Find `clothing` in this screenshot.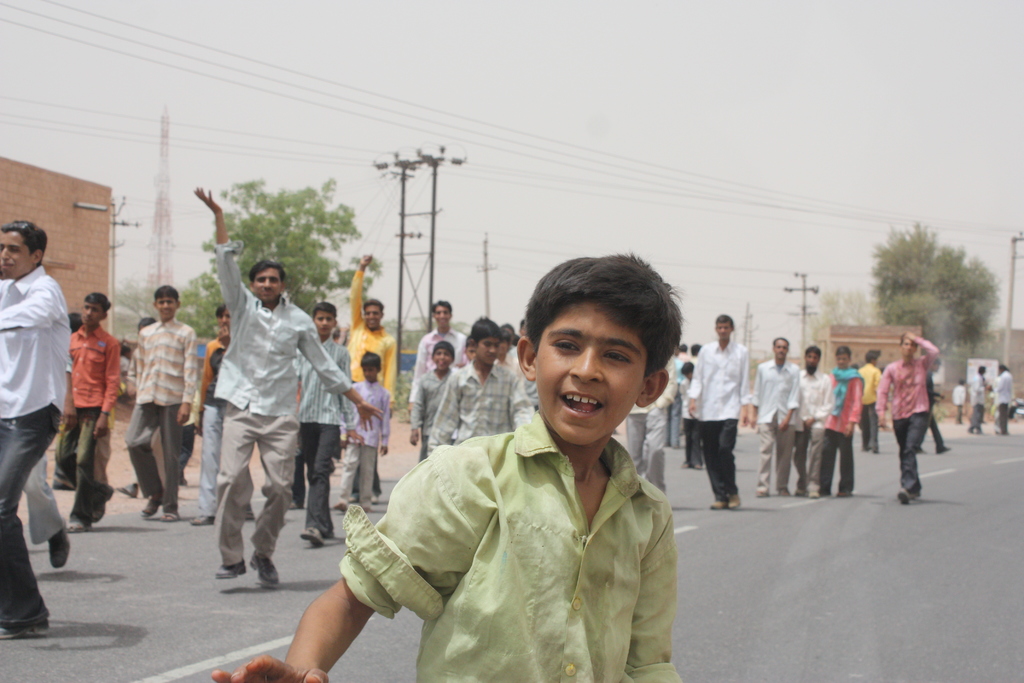
The bounding box for `clothing` is [left=124, top=318, right=192, bottom=514].
